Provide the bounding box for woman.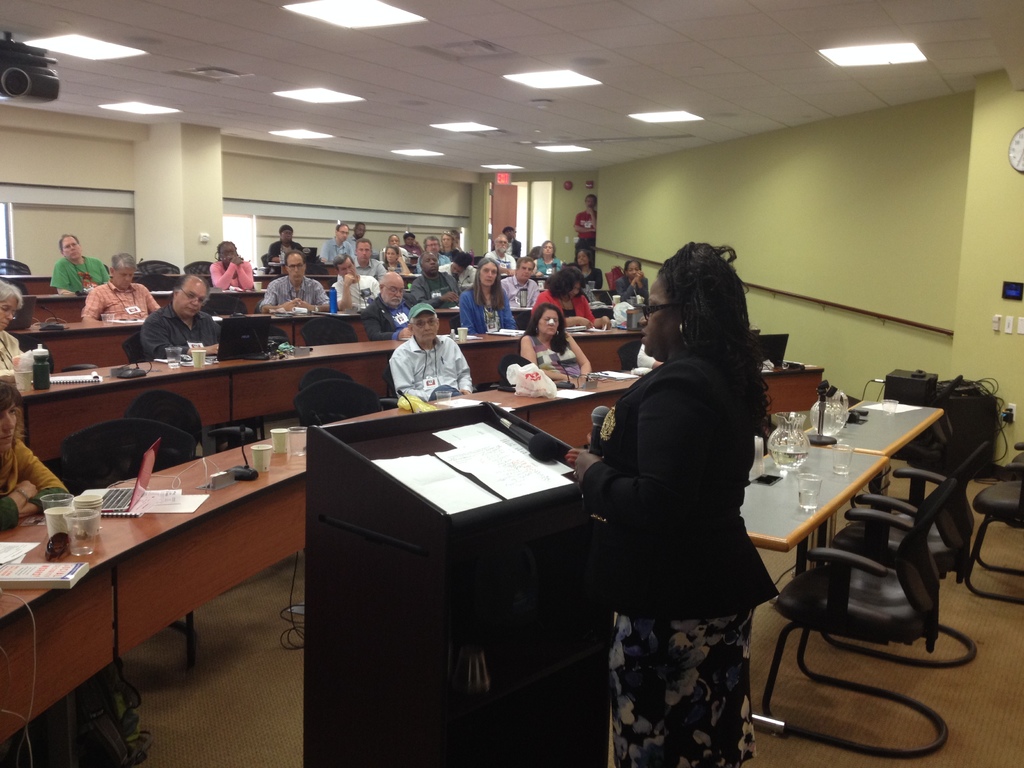
detection(614, 261, 652, 321).
